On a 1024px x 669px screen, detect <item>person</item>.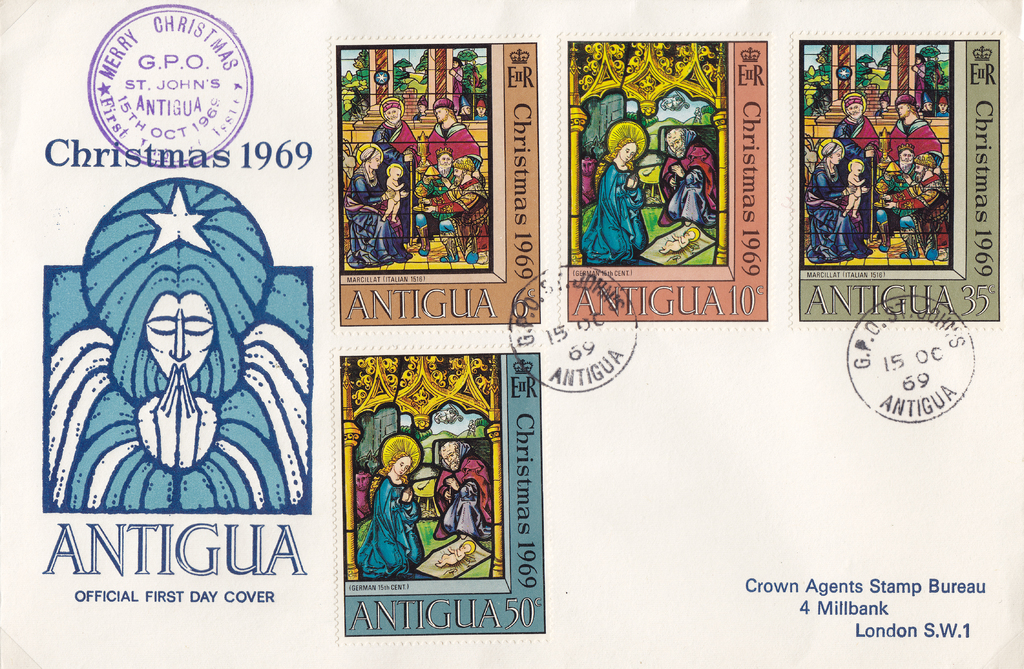
(436, 442, 492, 542).
